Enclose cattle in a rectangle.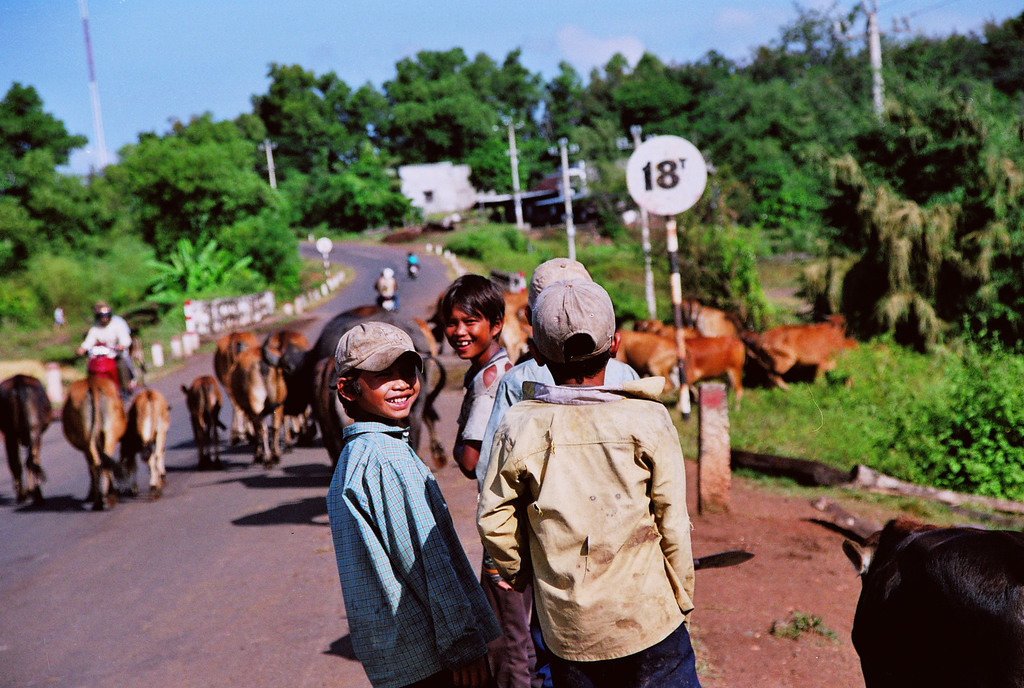
Rect(498, 288, 536, 364).
